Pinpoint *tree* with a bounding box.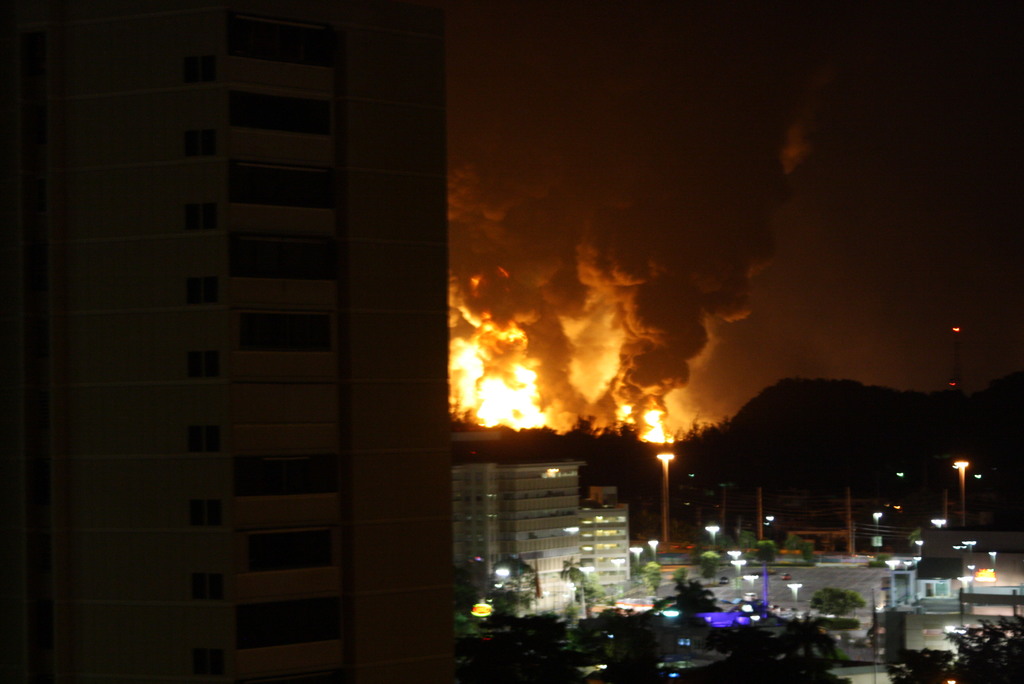
detection(805, 589, 860, 615).
